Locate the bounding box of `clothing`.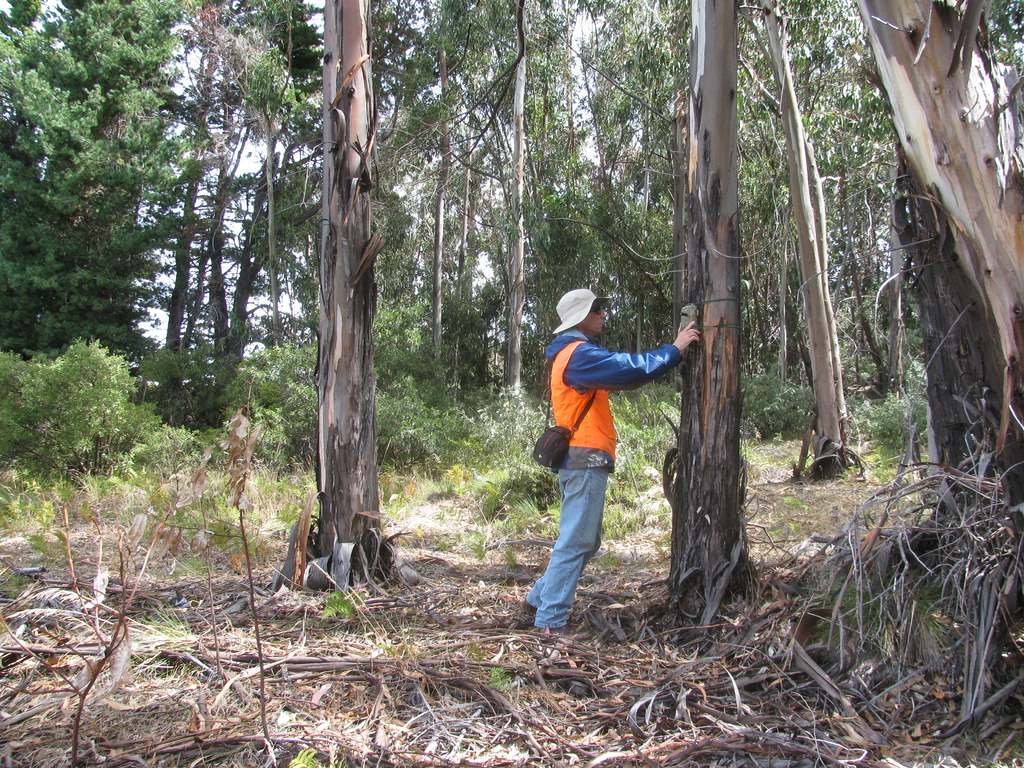
Bounding box: 500,335,685,637.
